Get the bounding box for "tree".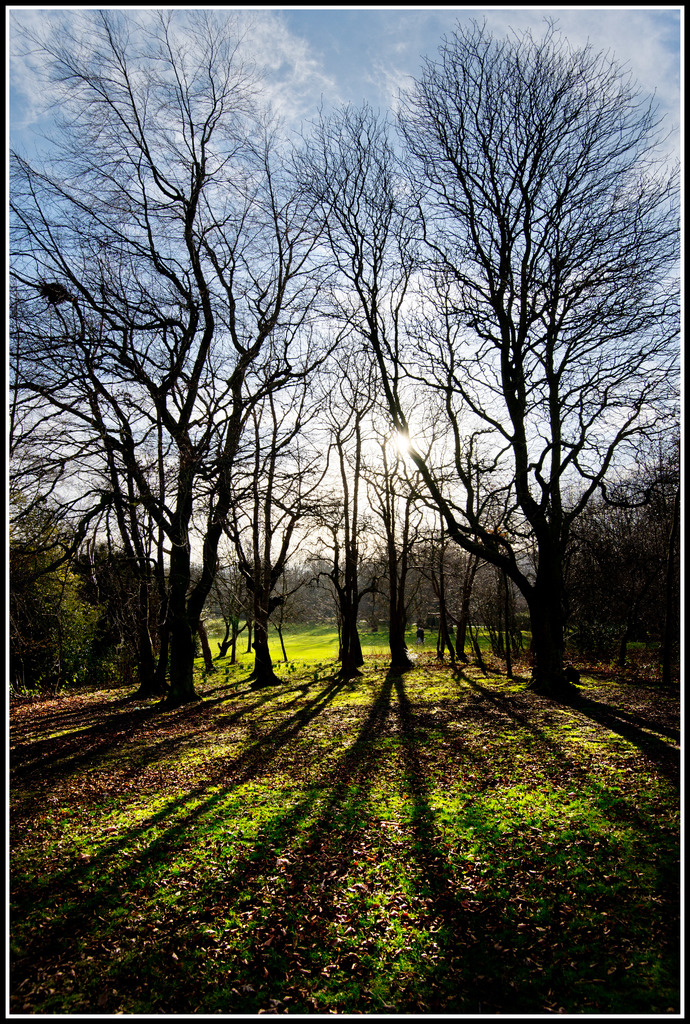
bbox=(381, 16, 654, 732).
